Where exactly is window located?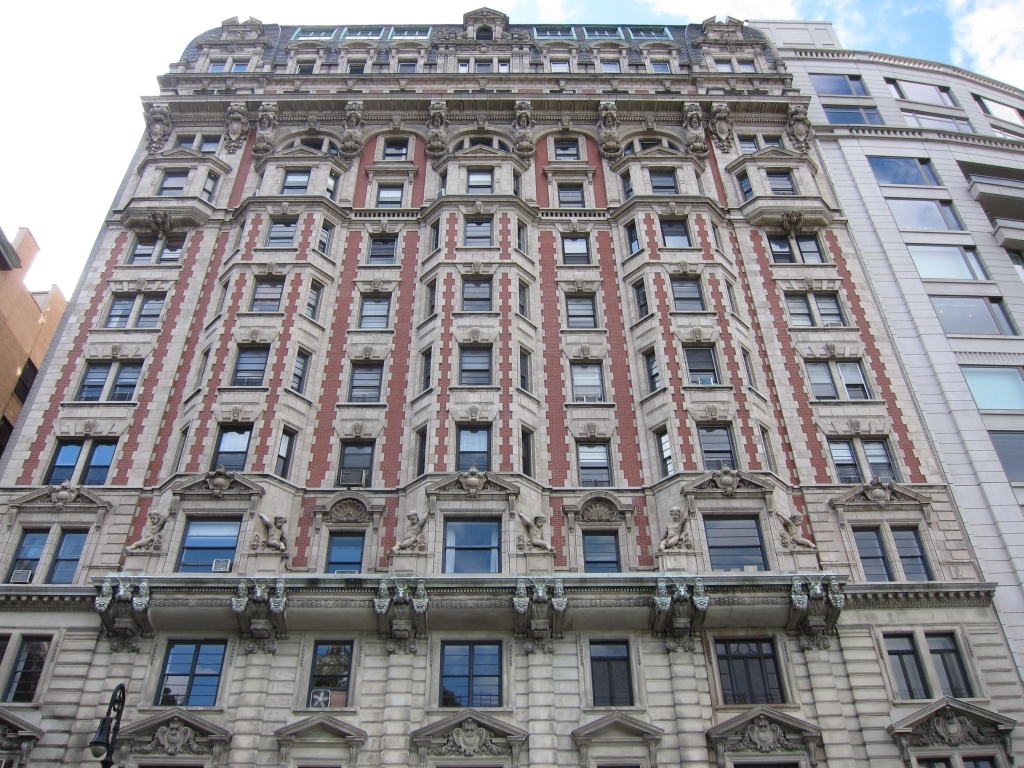
Its bounding box is 289, 352, 305, 391.
